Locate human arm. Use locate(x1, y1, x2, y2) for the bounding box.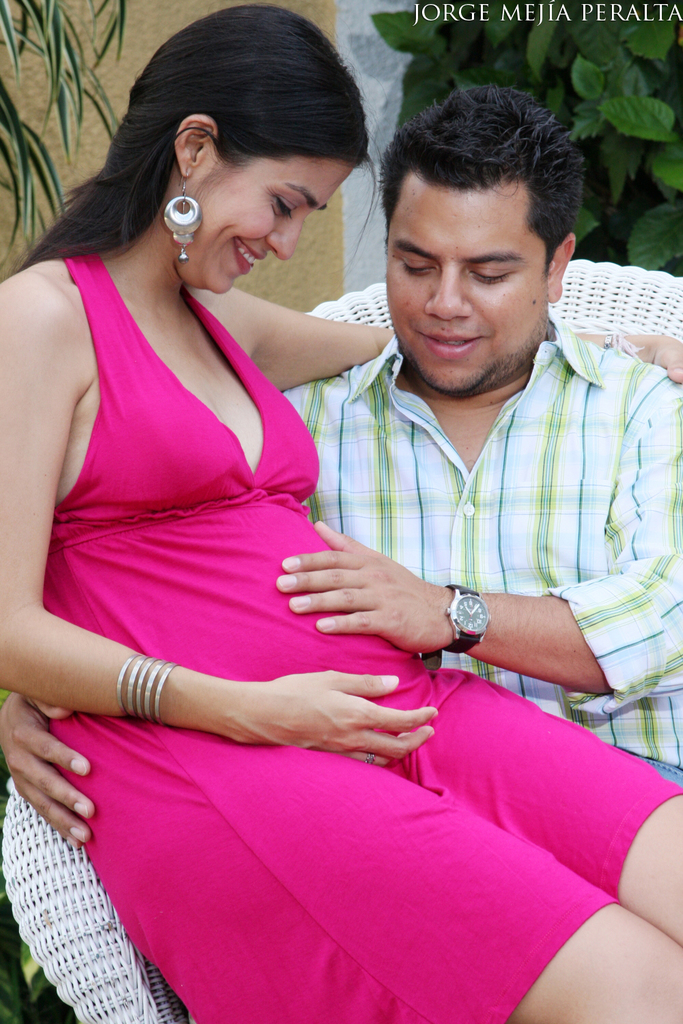
locate(0, 679, 124, 862).
